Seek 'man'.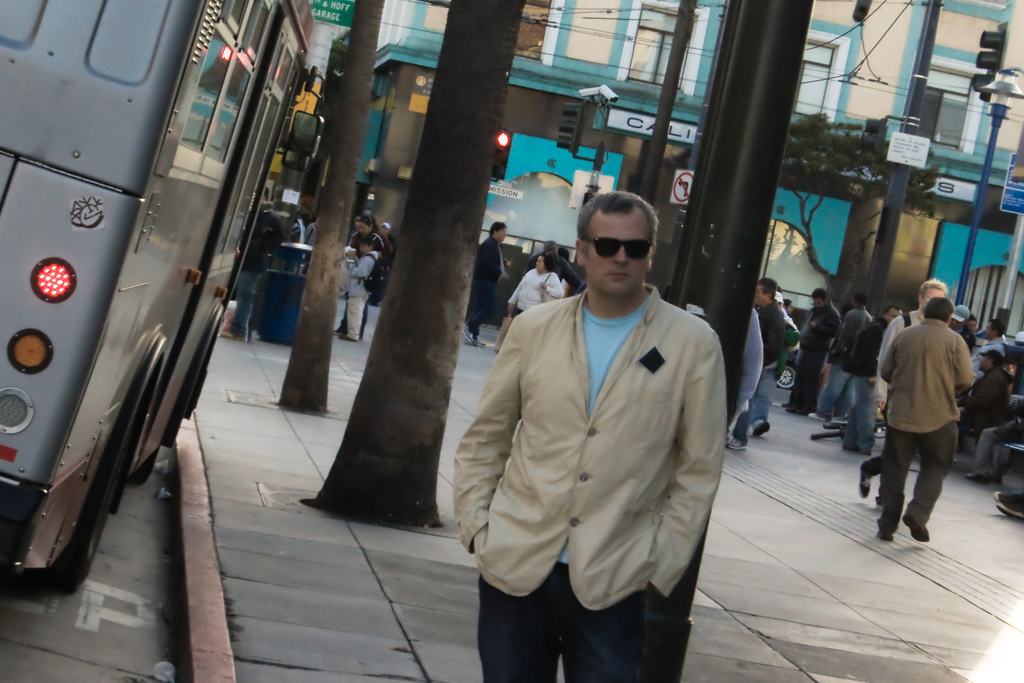
Rect(378, 222, 394, 253).
